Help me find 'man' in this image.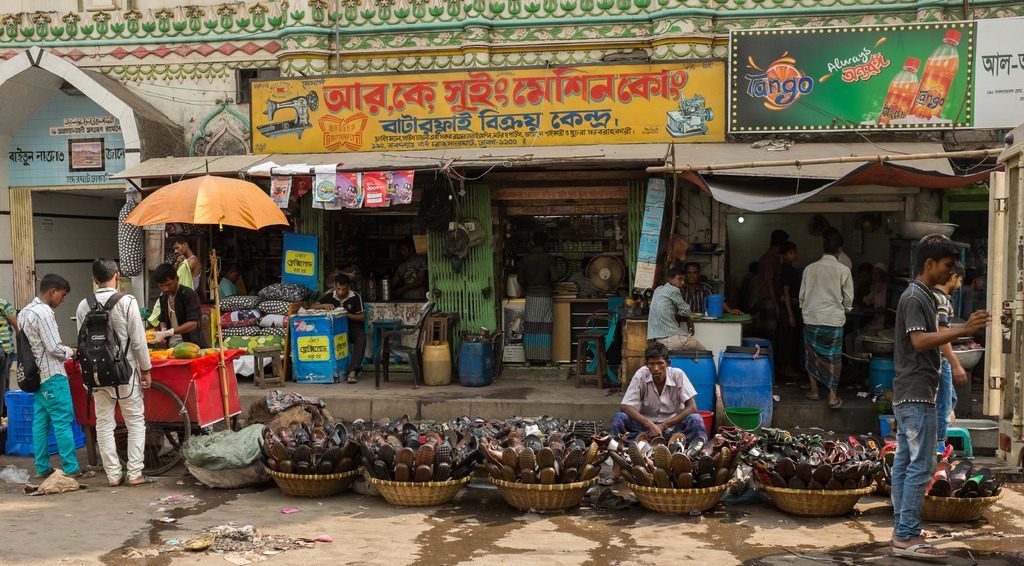
Found it: box=[646, 267, 707, 357].
